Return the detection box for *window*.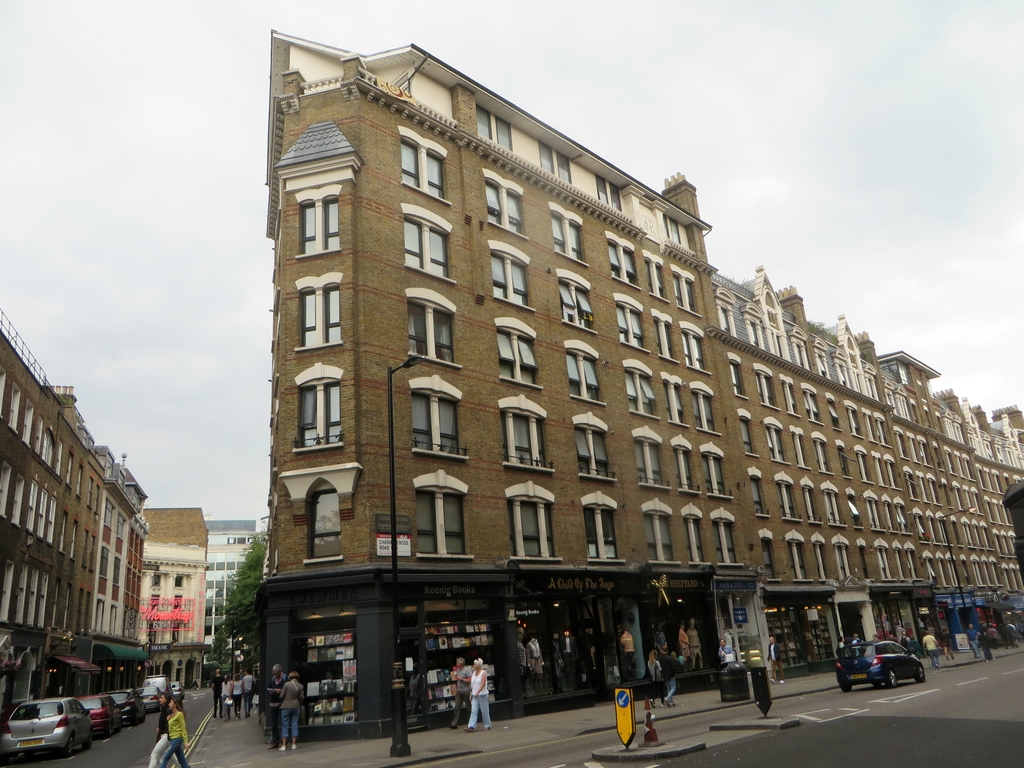
Rect(39, 424, 56, 470).
